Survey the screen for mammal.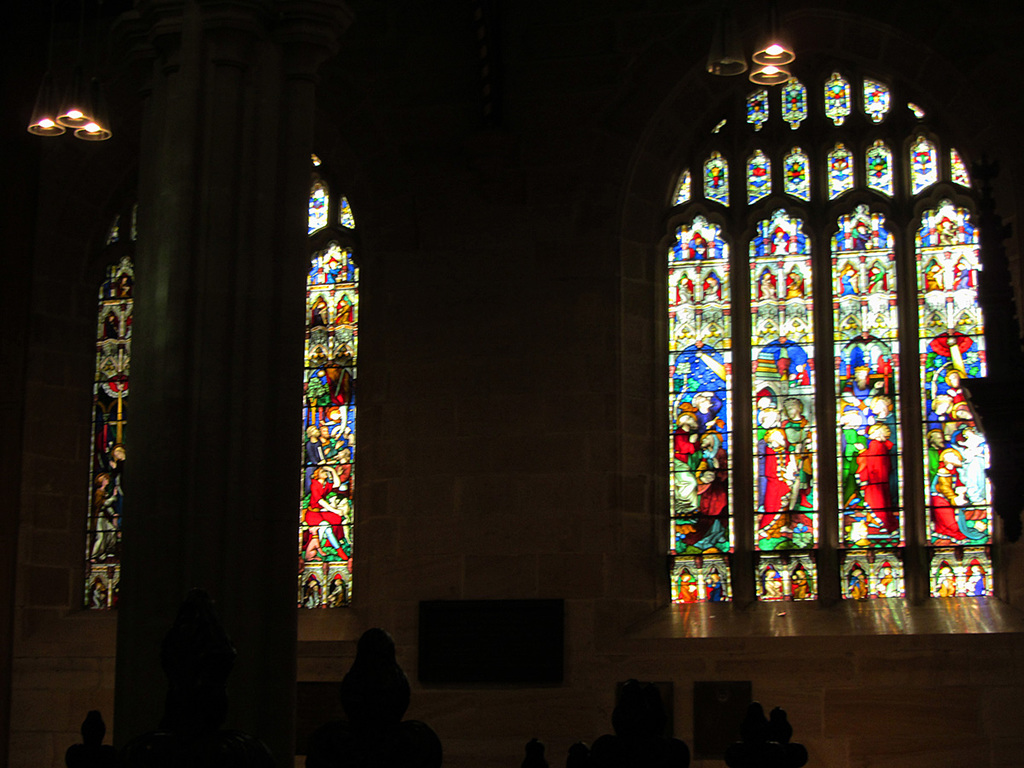
Survey found: 698, 427, 731, 540.
